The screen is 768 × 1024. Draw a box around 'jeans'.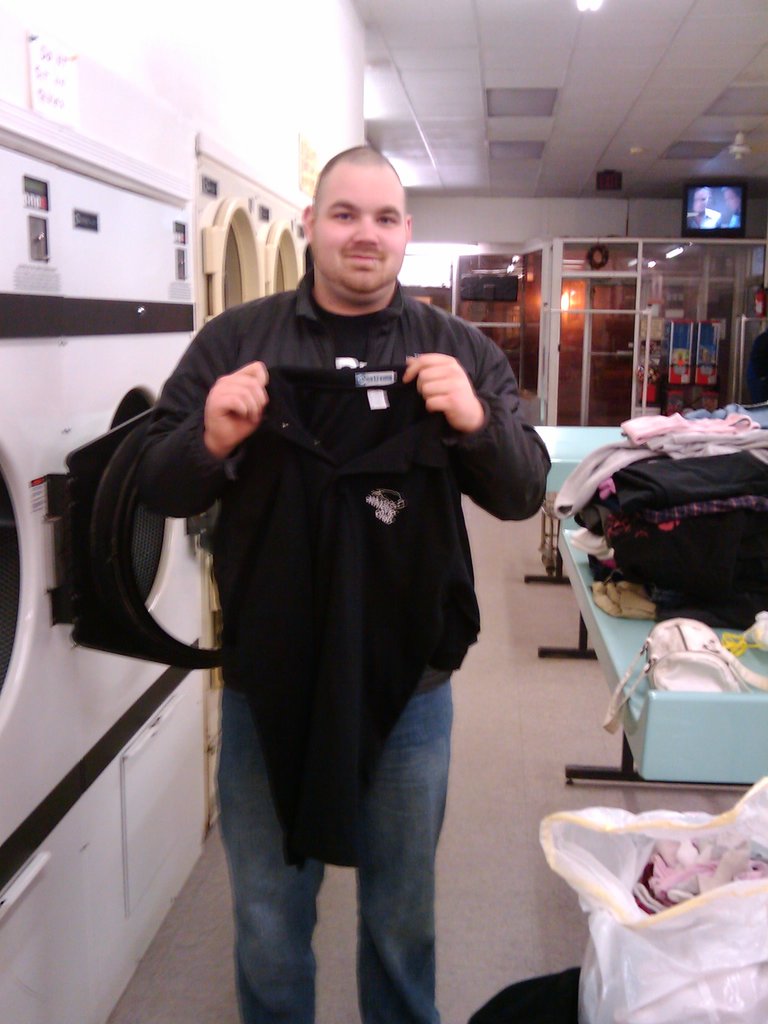
[x1=207, y1=666, x2=485, y2=1021].
